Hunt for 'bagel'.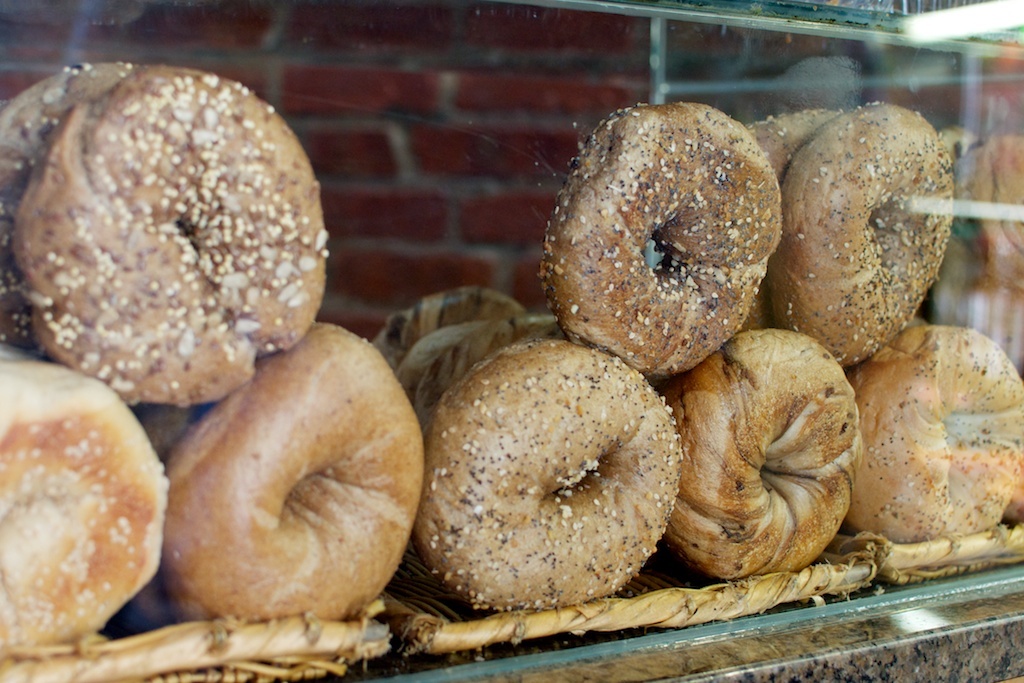
Hunted down at [left=427, top=342, right=686, bottom=606].
